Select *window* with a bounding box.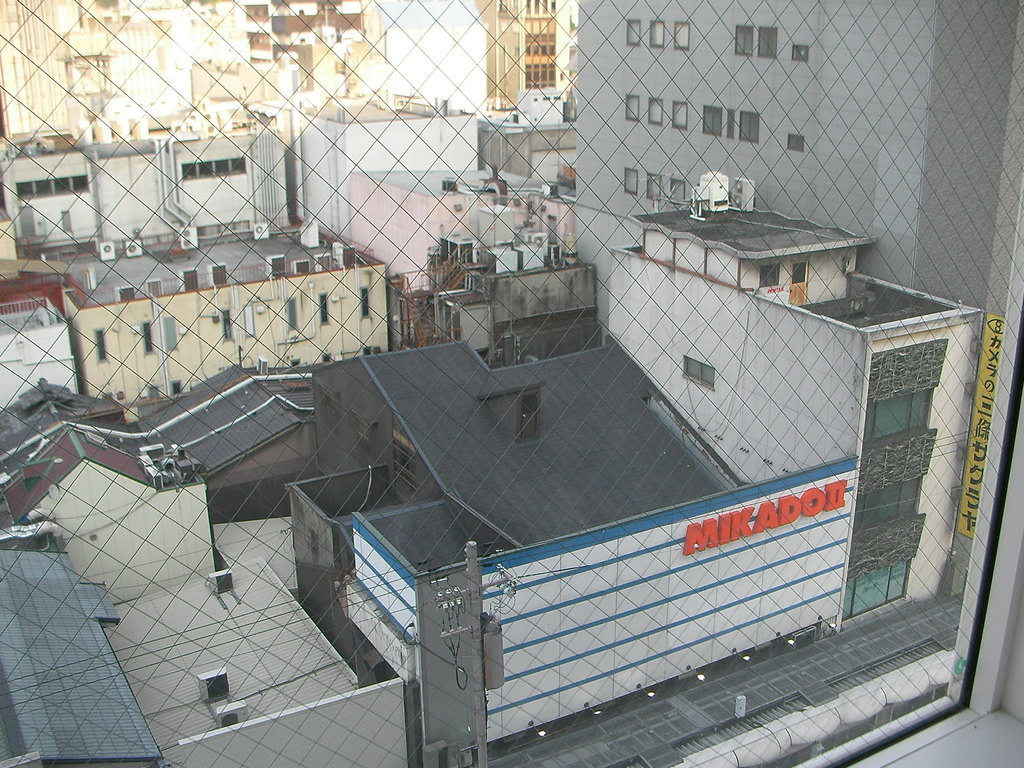
x1=323, y1=353, x2=329, y2=364.
